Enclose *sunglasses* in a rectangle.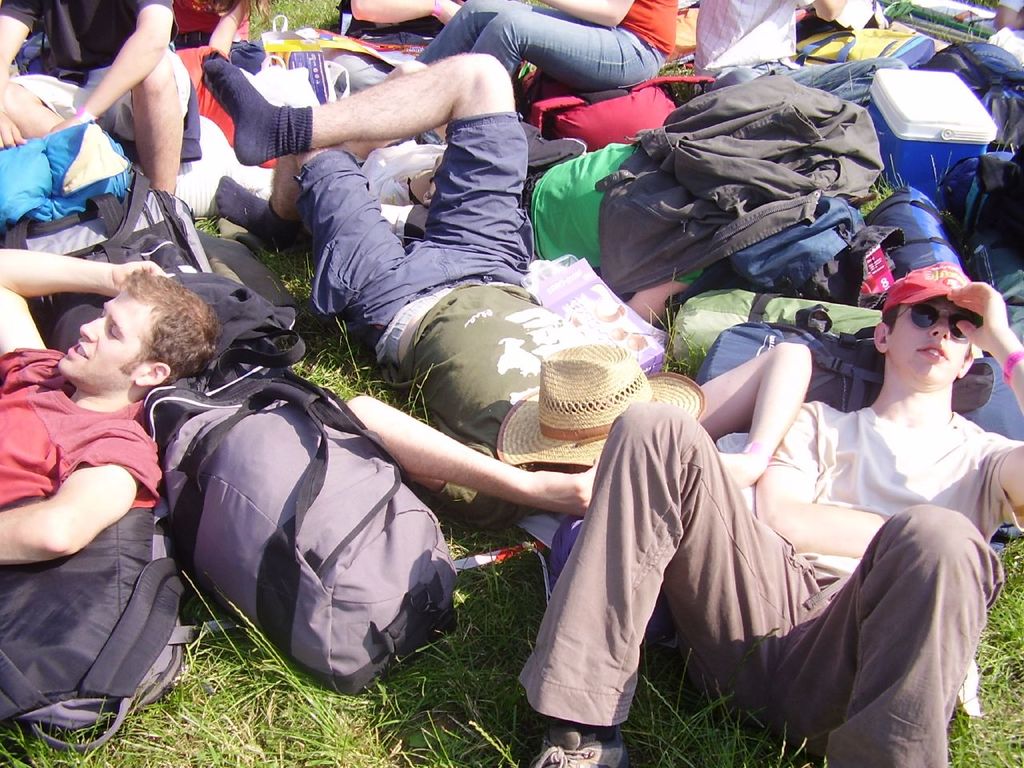
locate(885, 306, 974, 340).
